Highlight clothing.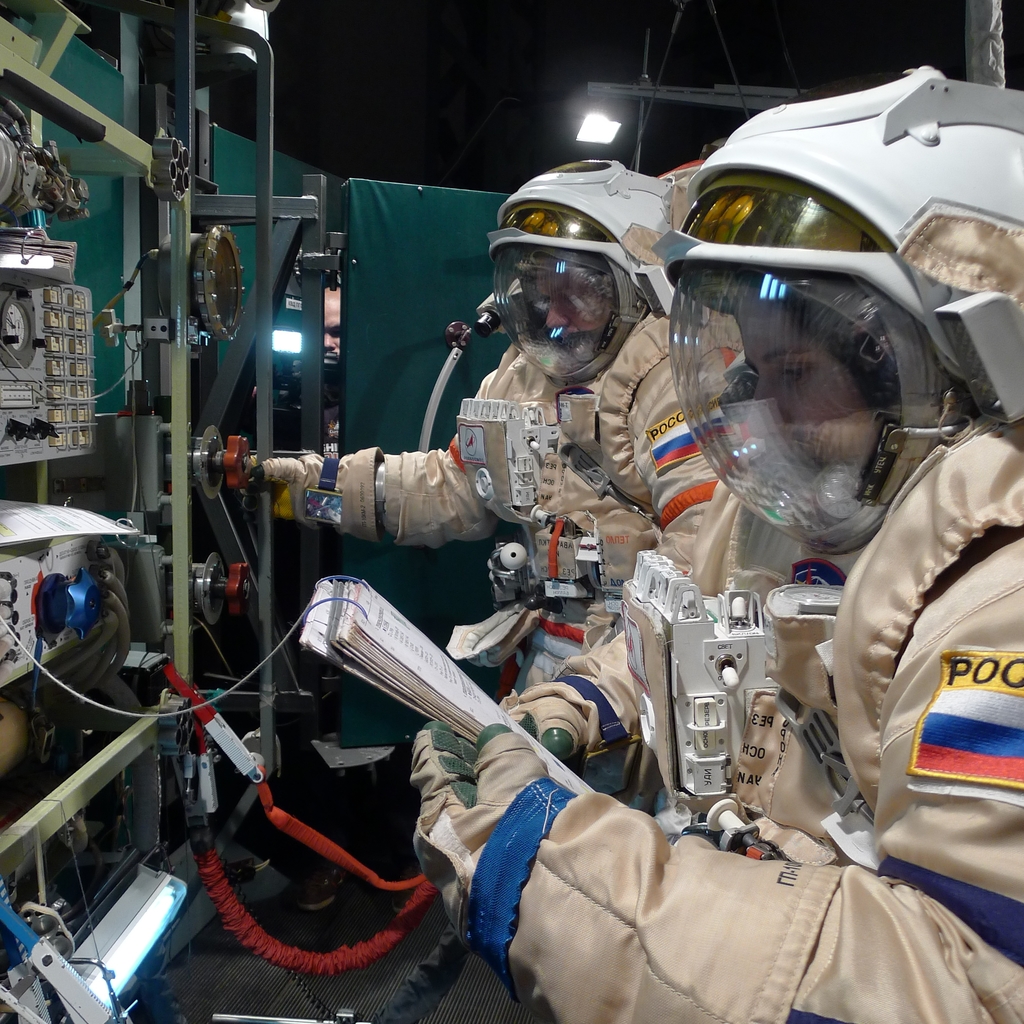
Highlighted region: detection(273, 294, 732, 790).
